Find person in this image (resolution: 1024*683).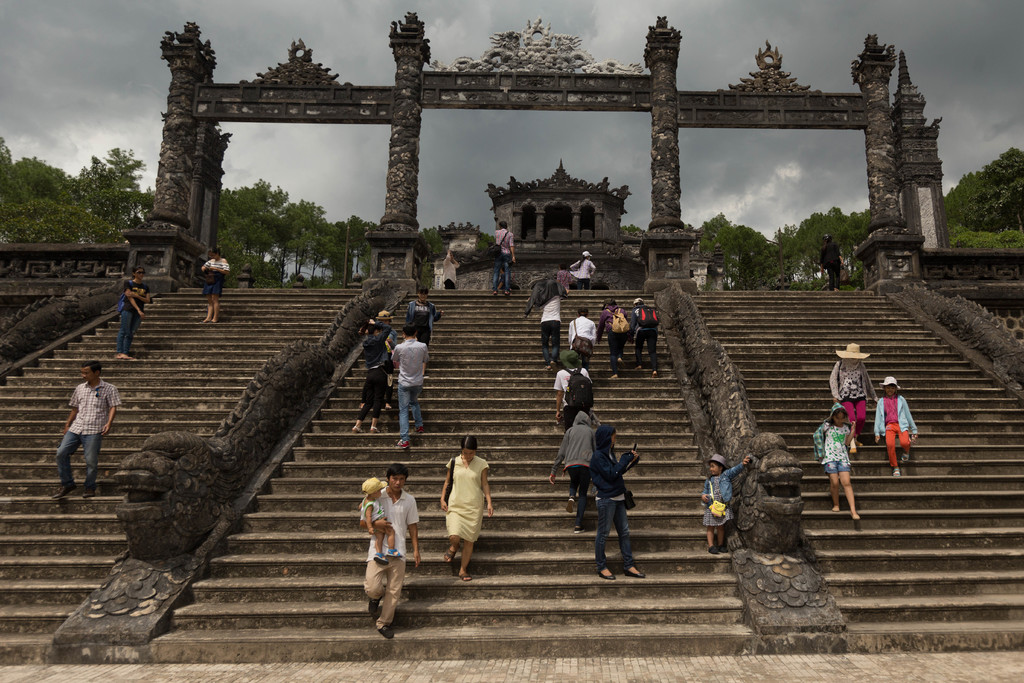
rect(387, 320, 426, 444).
